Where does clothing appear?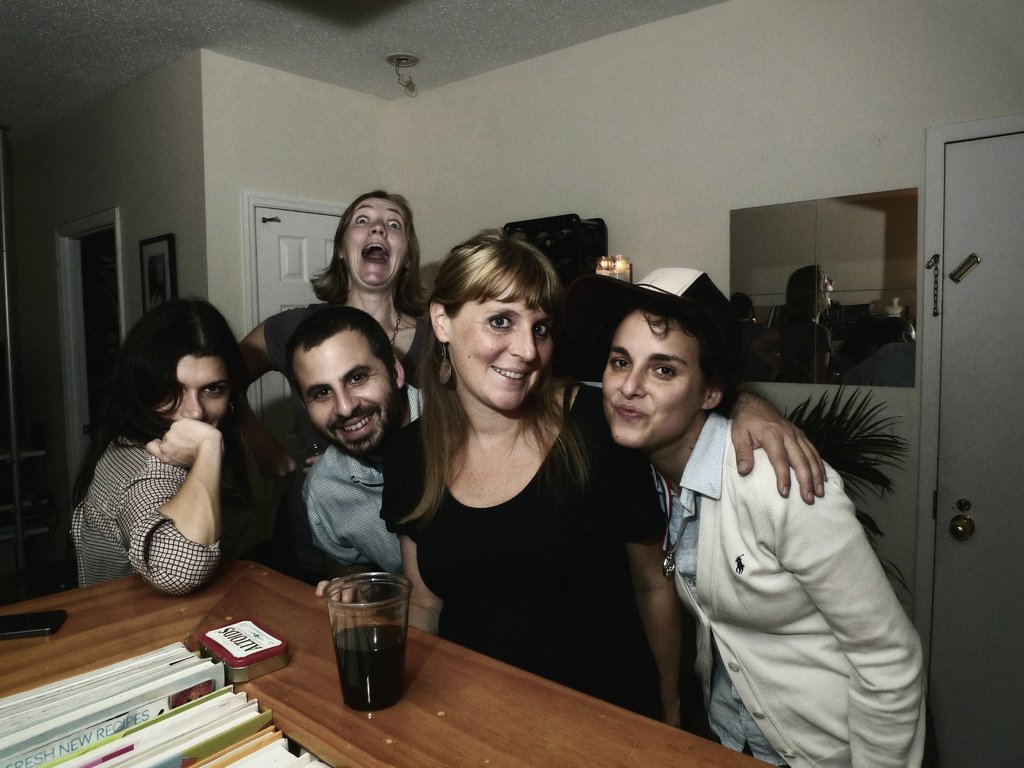
Appears at 70 429 218 601.
